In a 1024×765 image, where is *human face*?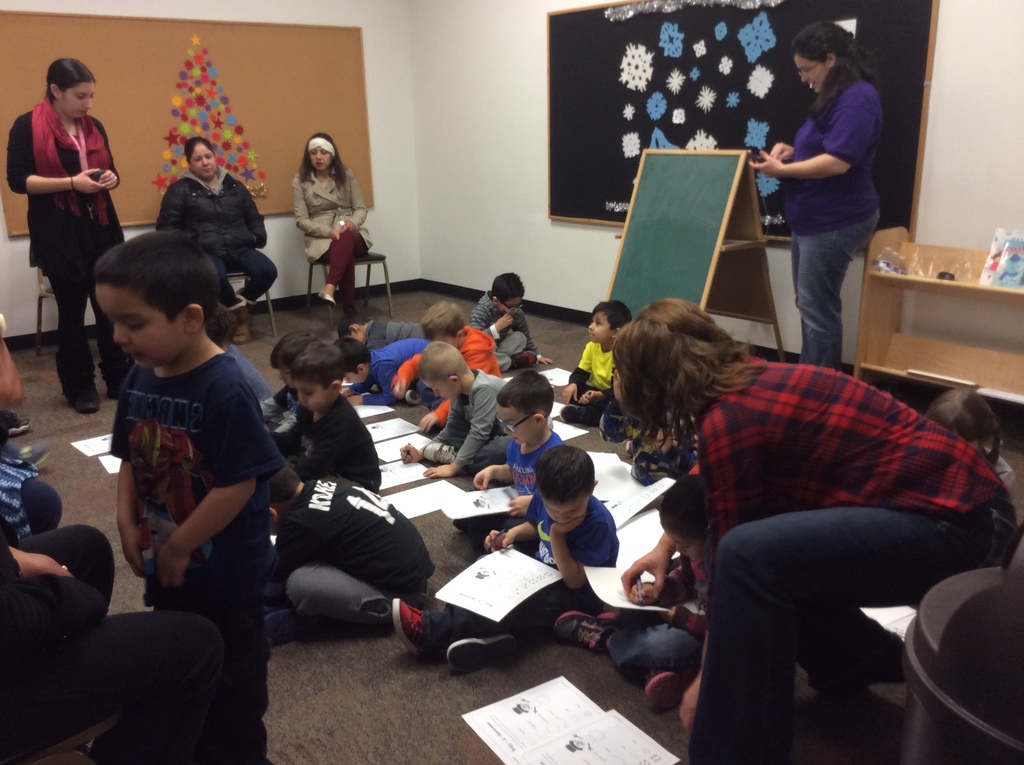
box(191, 145, 218, 180).
